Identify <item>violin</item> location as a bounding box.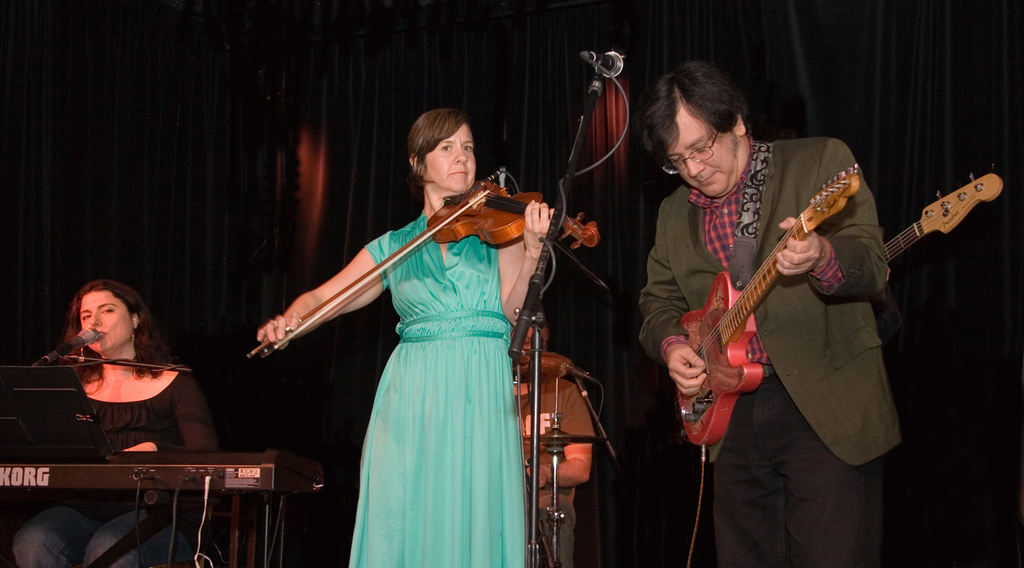
[330,152,556,279].
